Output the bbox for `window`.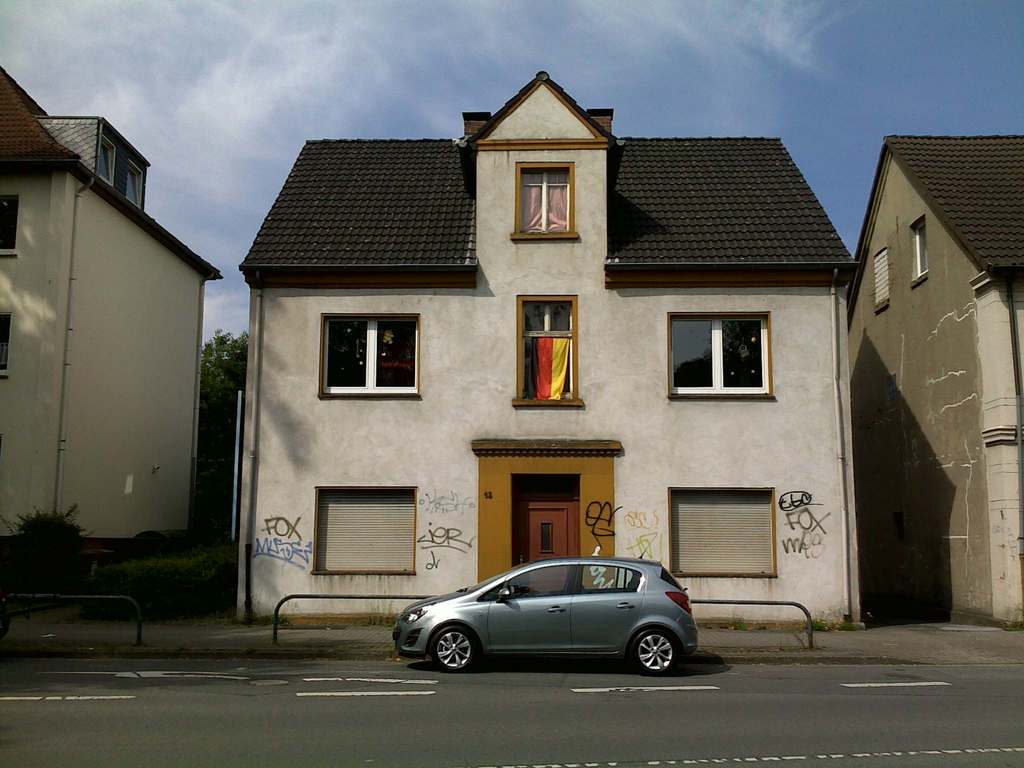
bbox(304, 476, 426, 574).
